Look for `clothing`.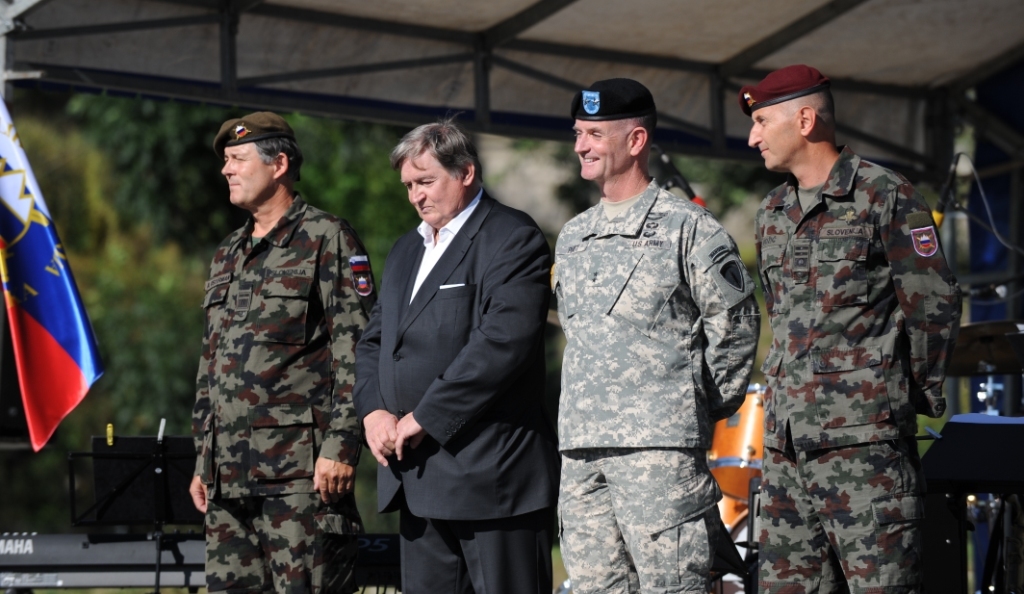
Found: (x1=550, y1=170, x2=765, y2=593).
